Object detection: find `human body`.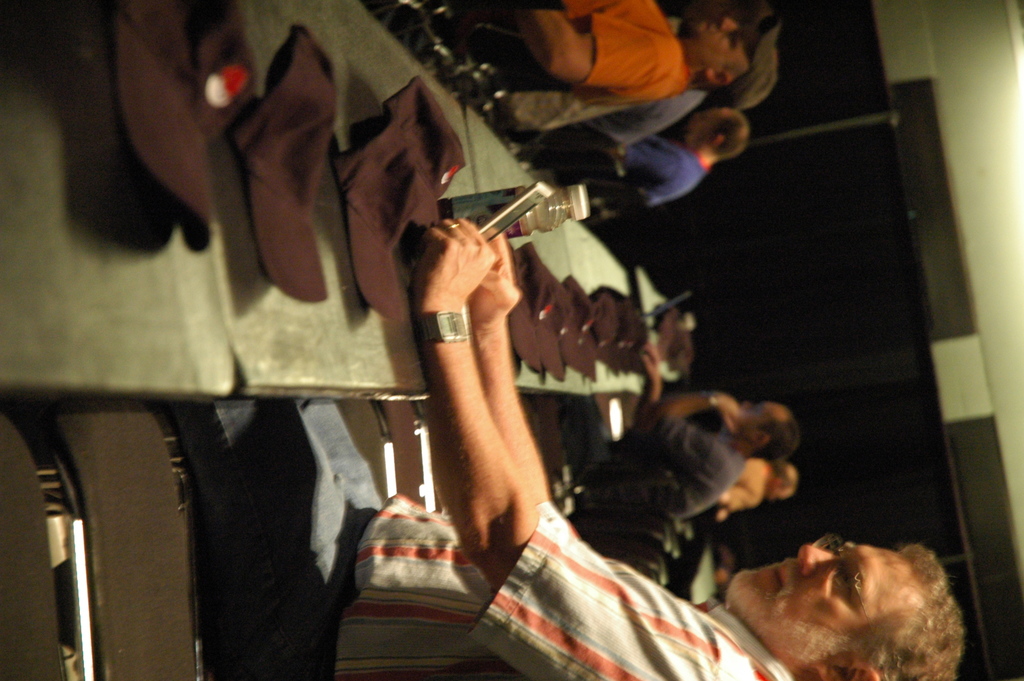
<region>206, 224, 966, 680</region>.
